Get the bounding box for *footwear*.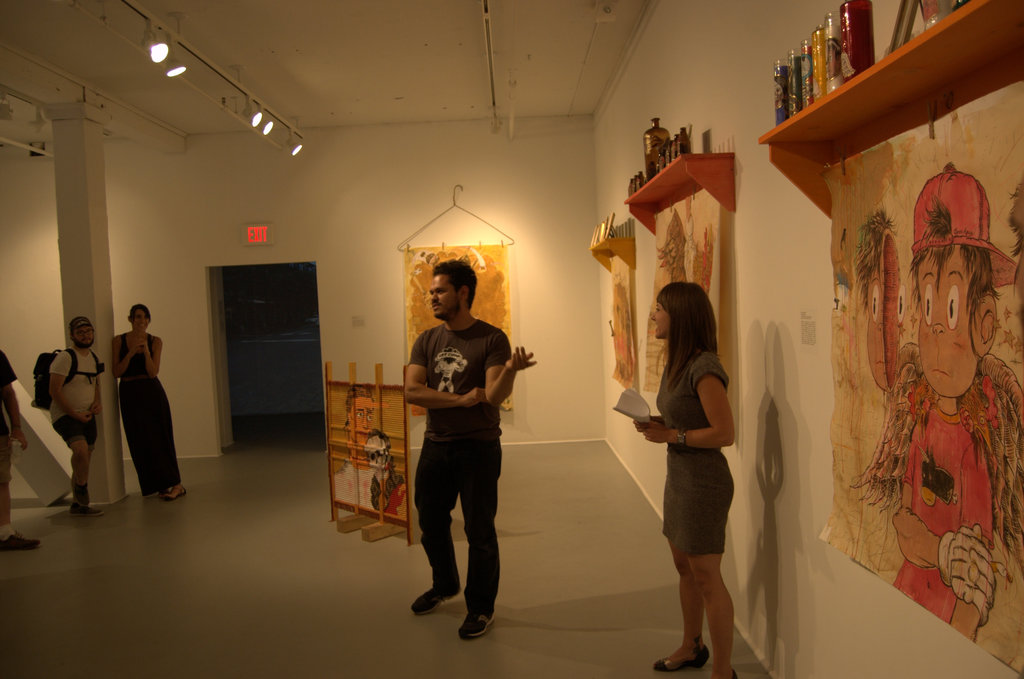
{"left": 731, "top": 671, "right": 738, "bottom": 678}.
